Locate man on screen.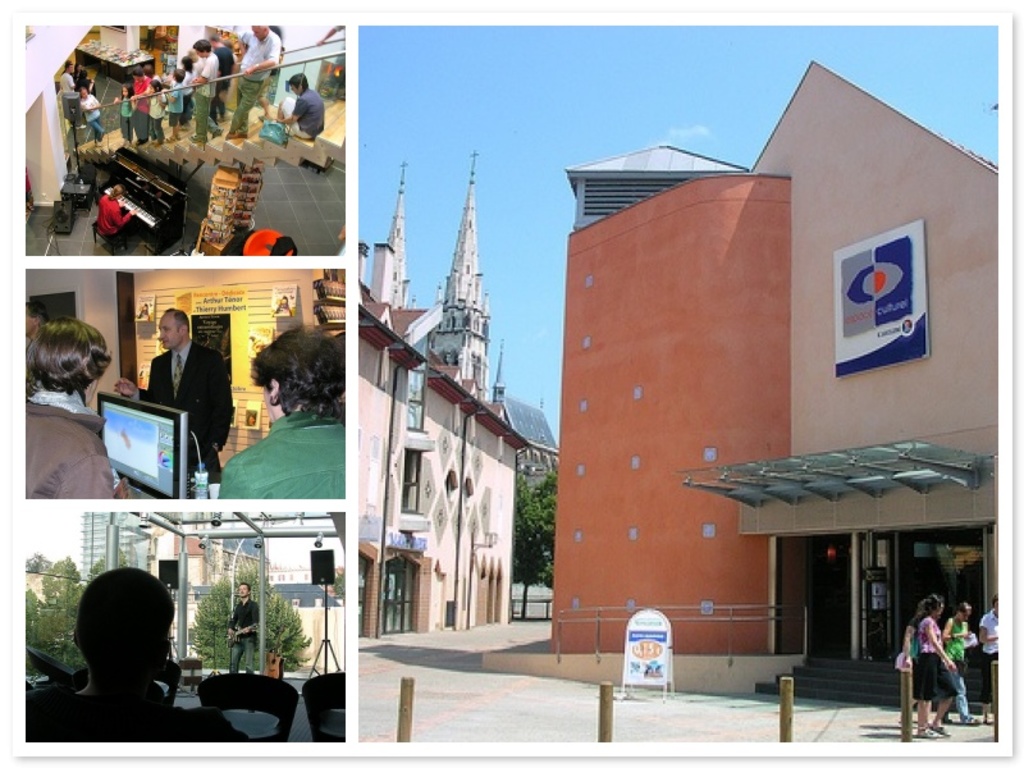
On screen at box=[210, 333, 332, 509].
